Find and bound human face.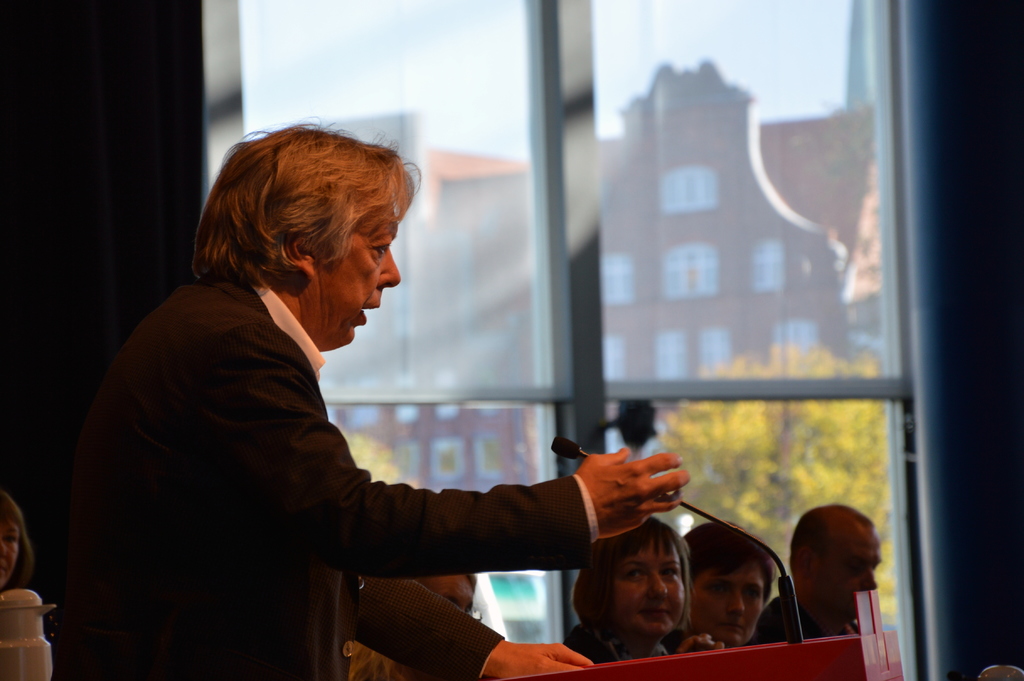
Bound: left=316, top=205, right=401, bottom=352.
